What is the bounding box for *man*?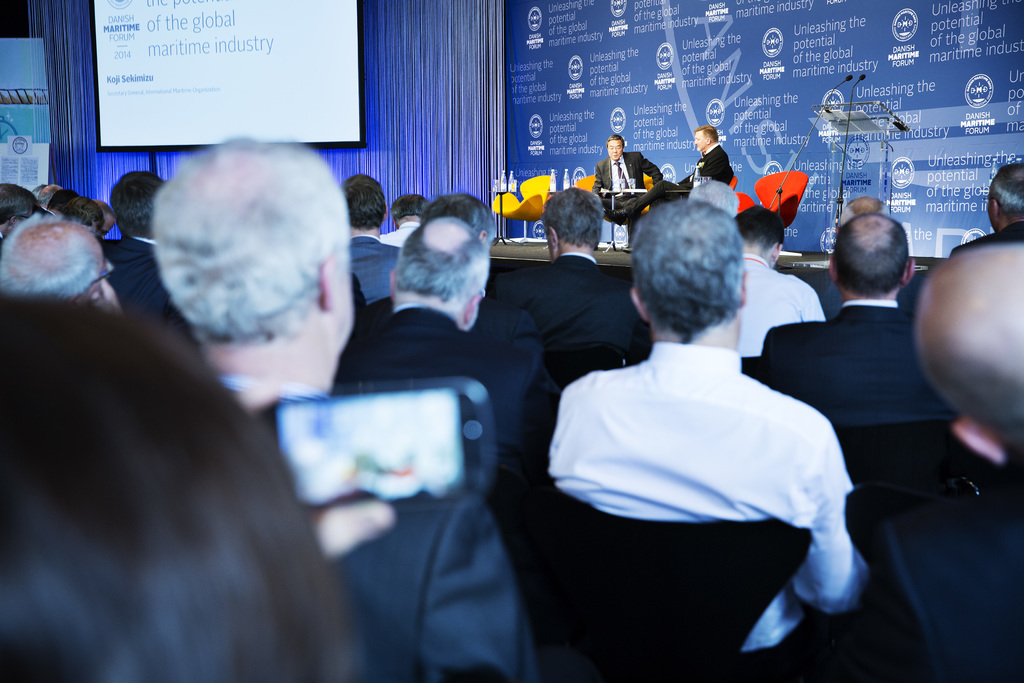
149, 134, 531, 682.
